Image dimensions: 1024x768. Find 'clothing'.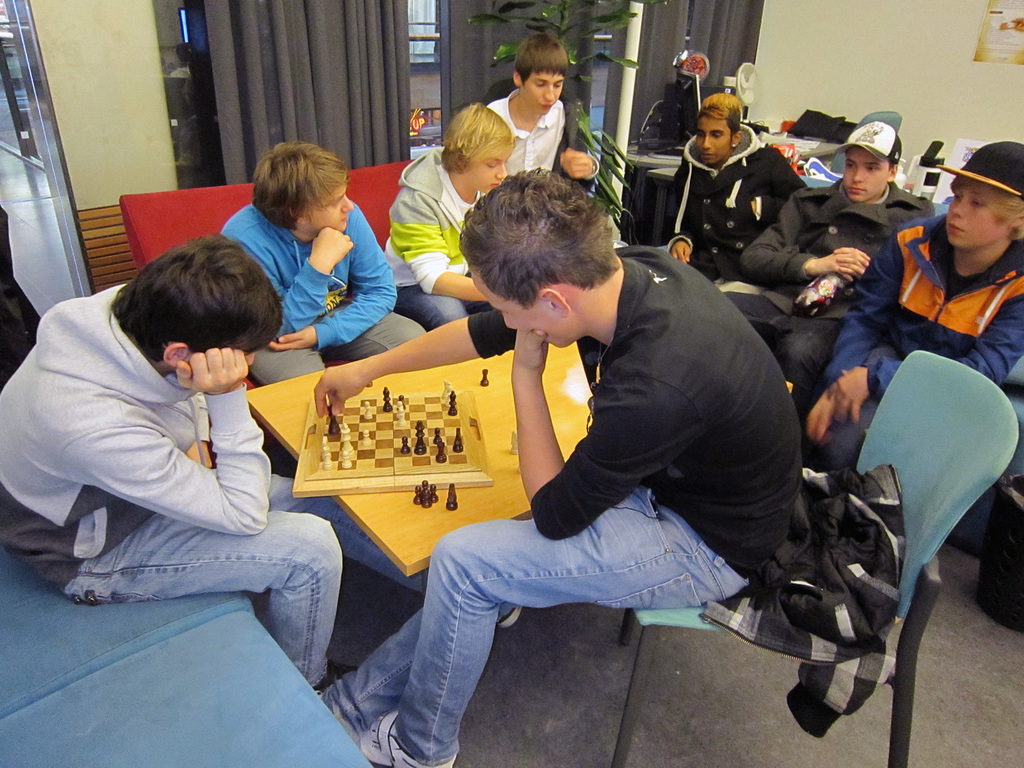
[x1=668, y1=122, x2=806, y2=287].
